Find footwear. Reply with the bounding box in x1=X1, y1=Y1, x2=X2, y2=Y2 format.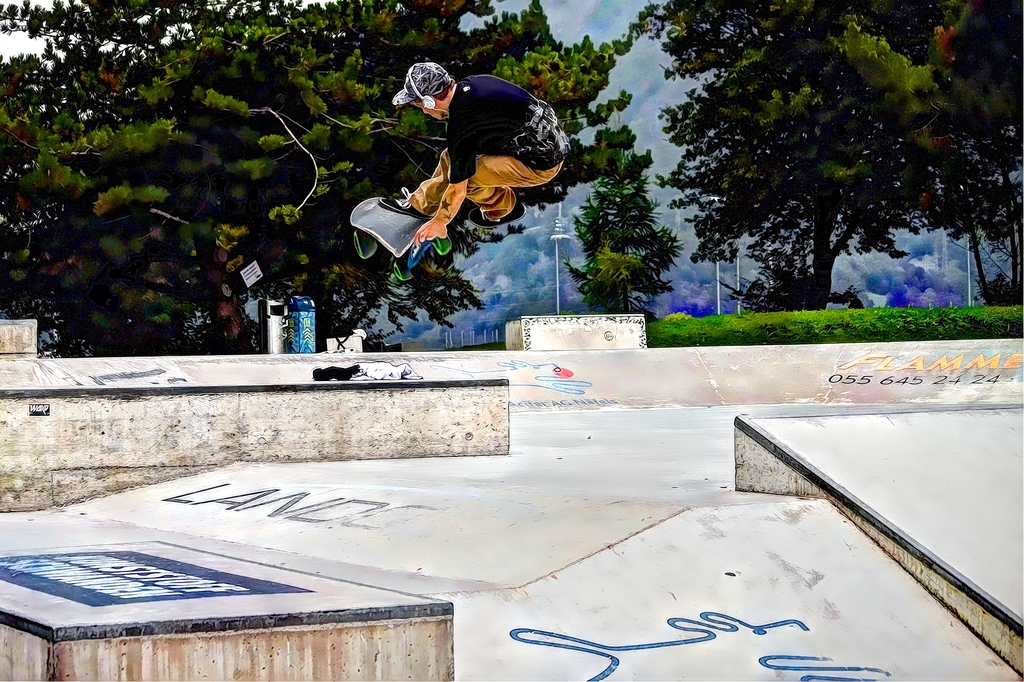
x1=470, y1=205, x2=527, y2=227.
